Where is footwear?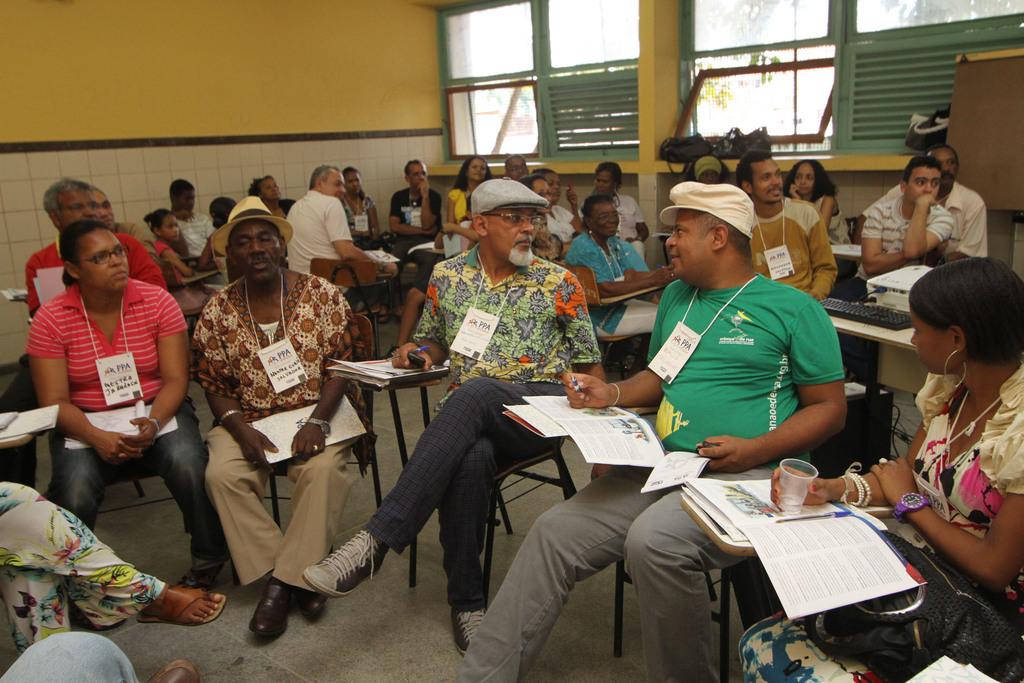
BBox(150, 657, 199, 682).
